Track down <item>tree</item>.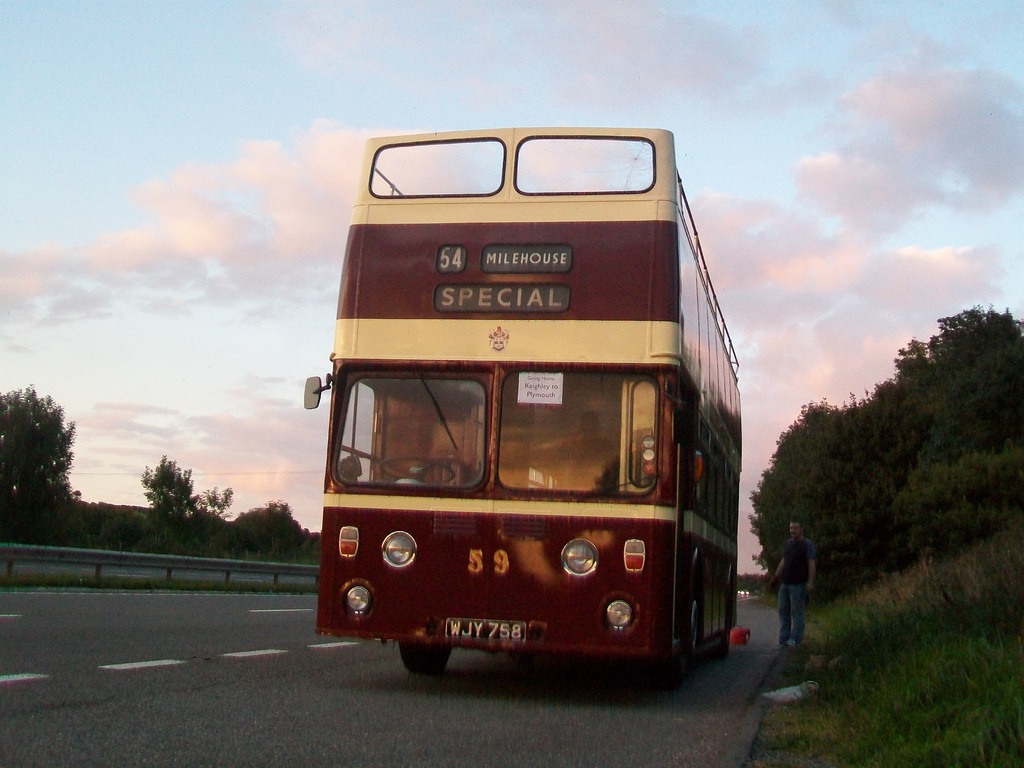
Tracked to {"x1": 141, "y1": 451, "x2": 234, "y2": 519}.
